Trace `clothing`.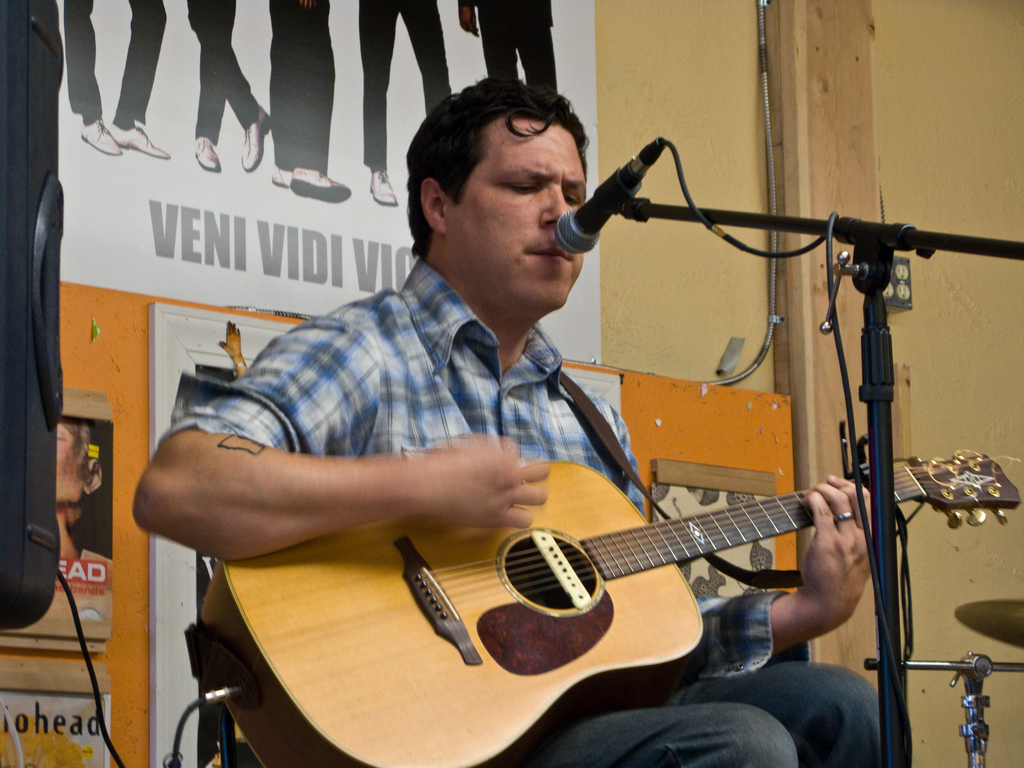
Traced to <bbox>272, 0, 337, 170</bbox>.
